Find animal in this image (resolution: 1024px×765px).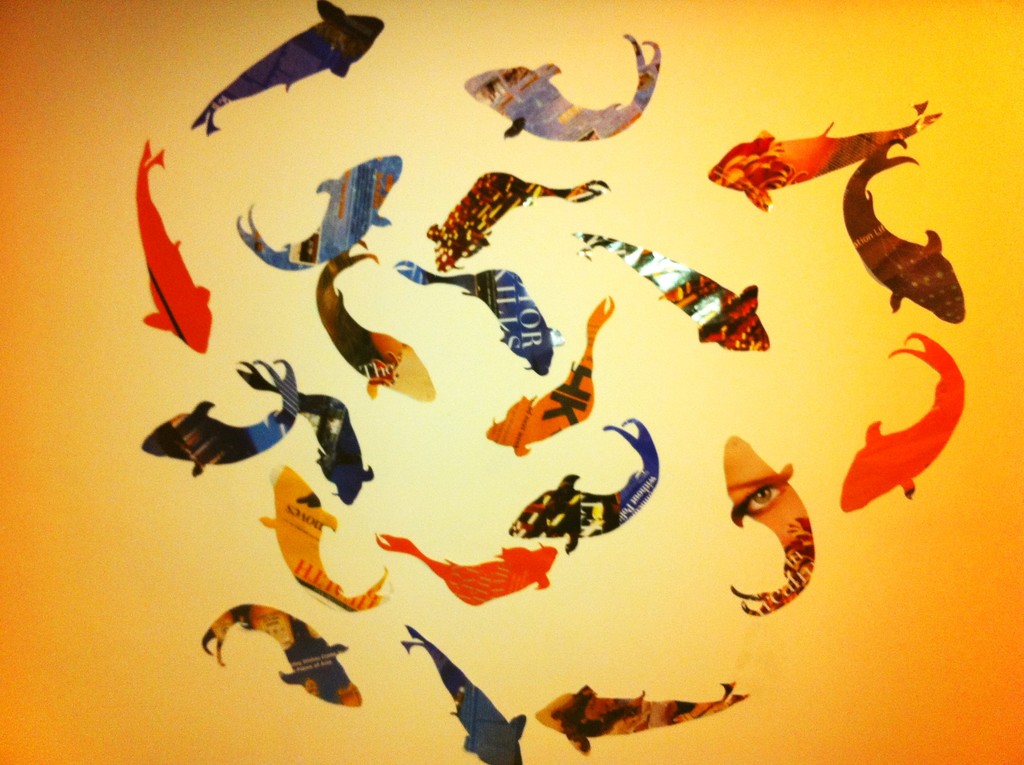
pyautogui.locateOnScreen(312, 241, 435, 408).
